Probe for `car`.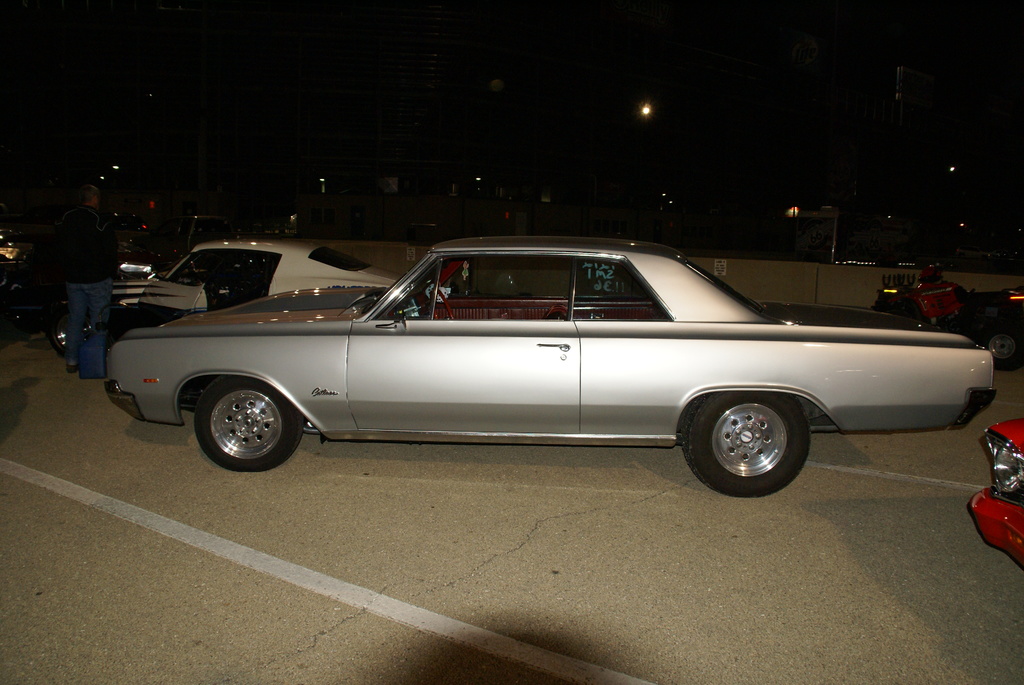
Probe result: bbox=[51, 236, 458, 366].
